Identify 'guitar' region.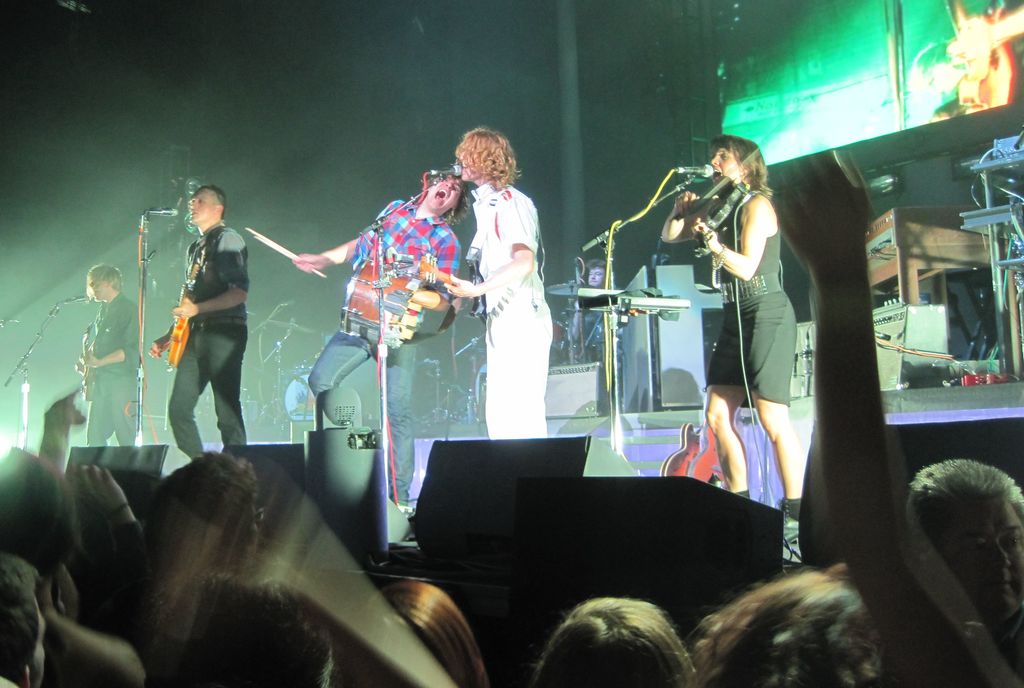
Region: <bbox>152, 254, 202, 378</bbox>.
